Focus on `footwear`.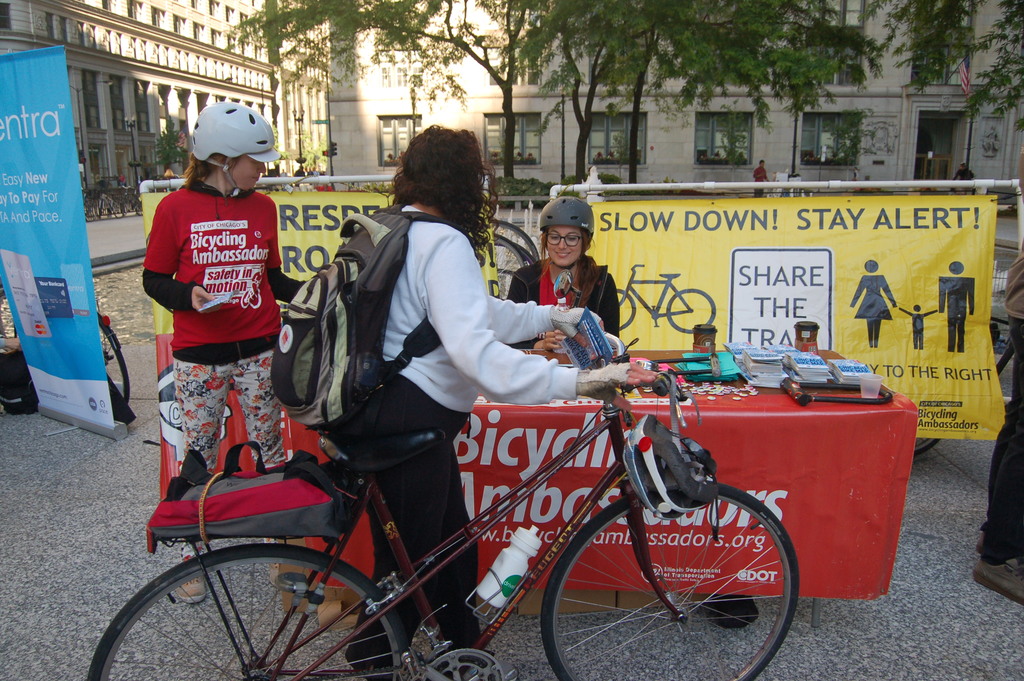
Focused at {"x1": 176, "y1": 575, "x2": 213, "y2": 603}.
